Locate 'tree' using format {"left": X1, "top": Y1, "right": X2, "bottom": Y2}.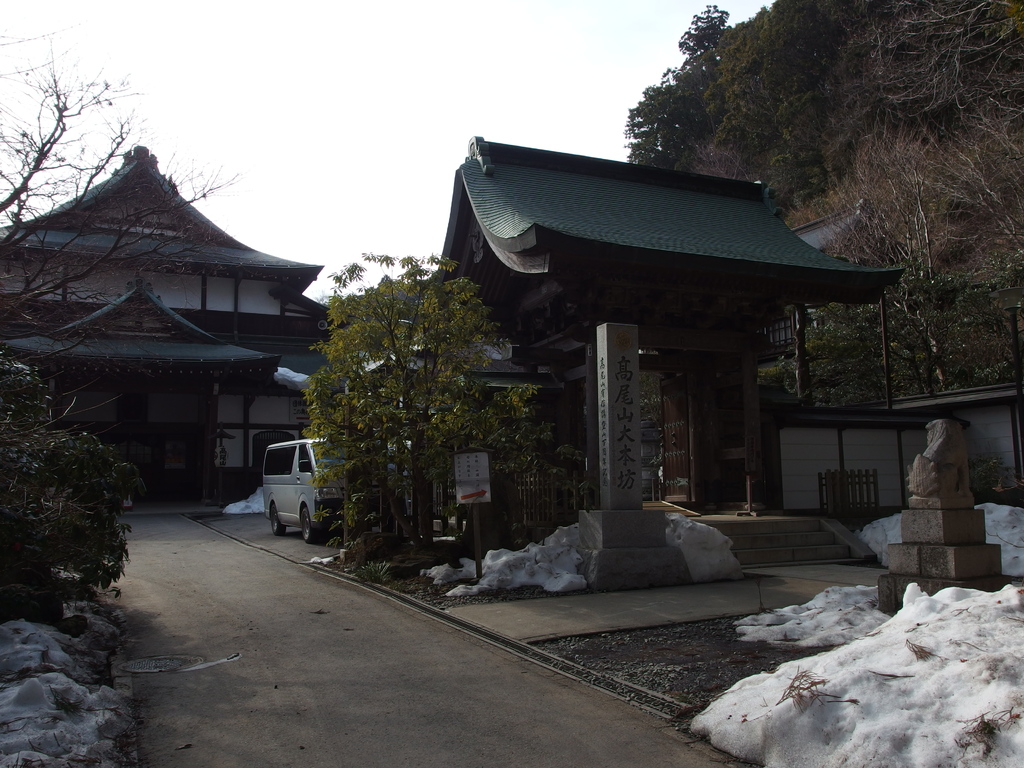
{"left": 0, "top": 26, "right": 245, "bottom": 545}.
